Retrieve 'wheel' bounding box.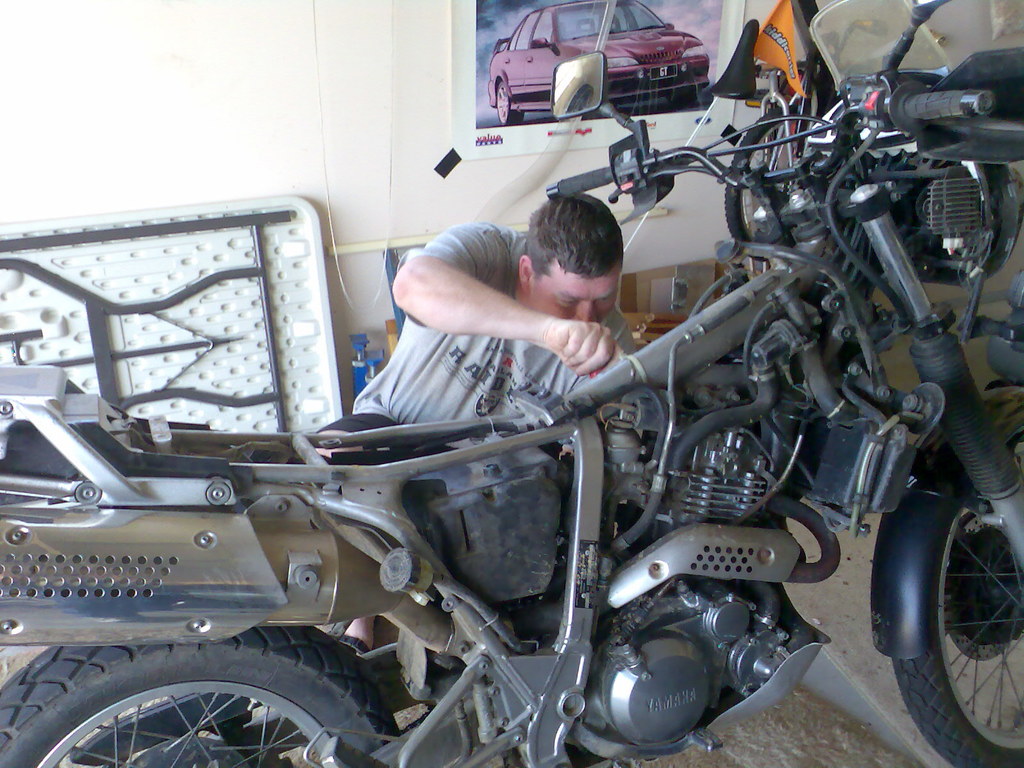
Bounding box: {"left": 893, "top": 403, "right": 1023, "bottom": 767}.
